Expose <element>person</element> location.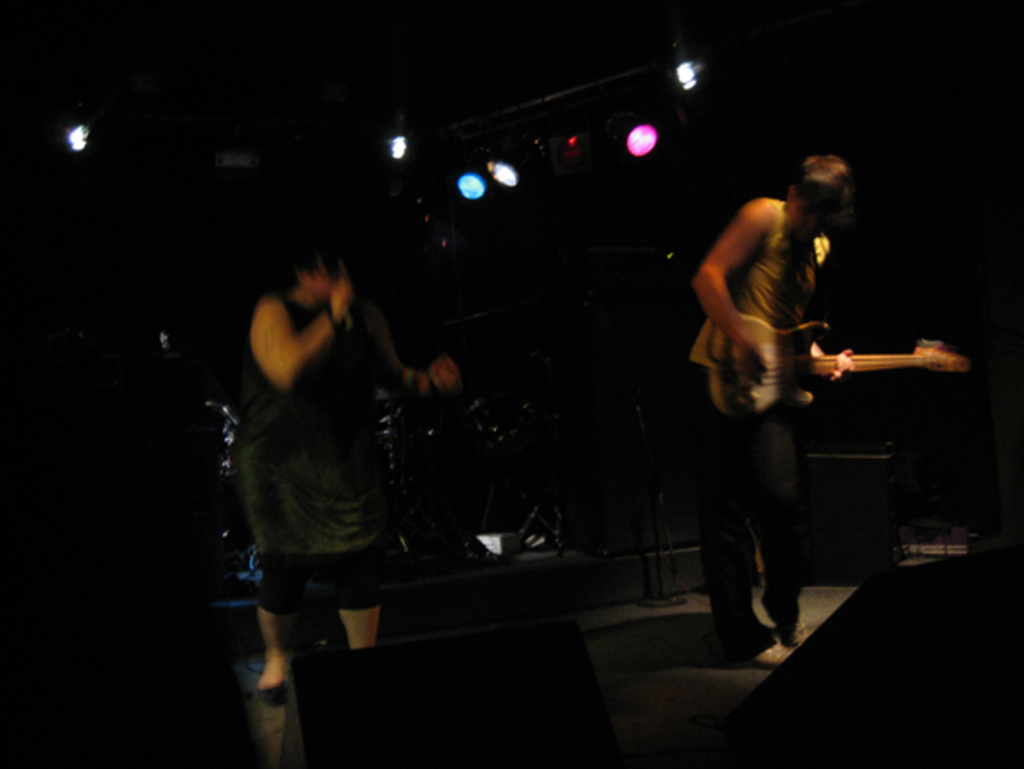
Exposed at {"x1": 212, "y1": 210, "x2": 442, "y2": 692}.
